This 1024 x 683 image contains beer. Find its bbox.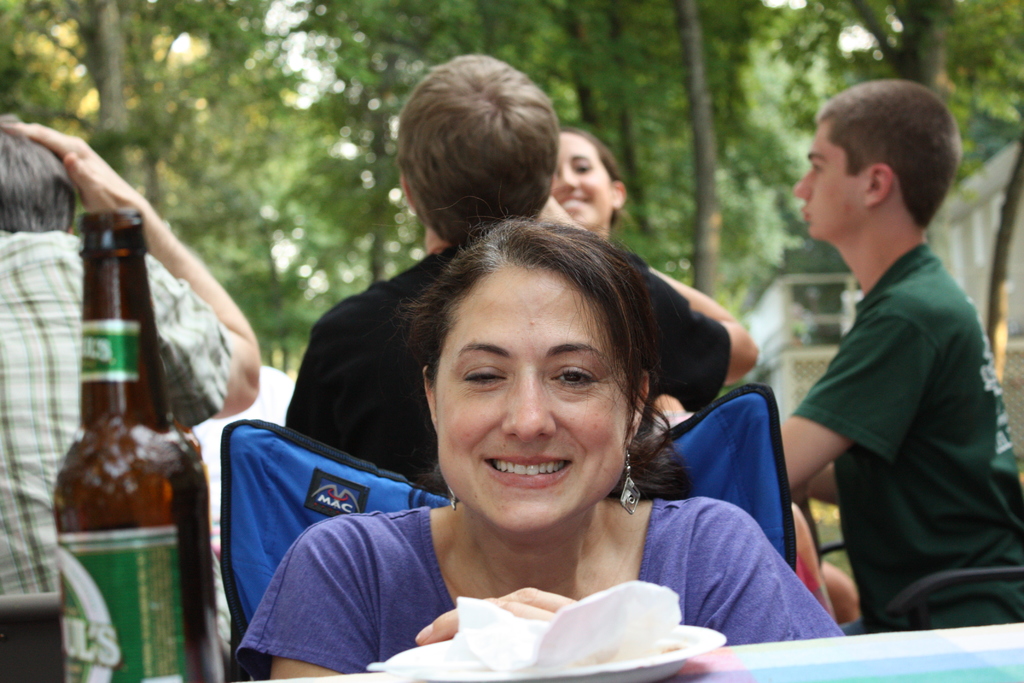
x1=61, y1=218, x2=221, y2=679.
